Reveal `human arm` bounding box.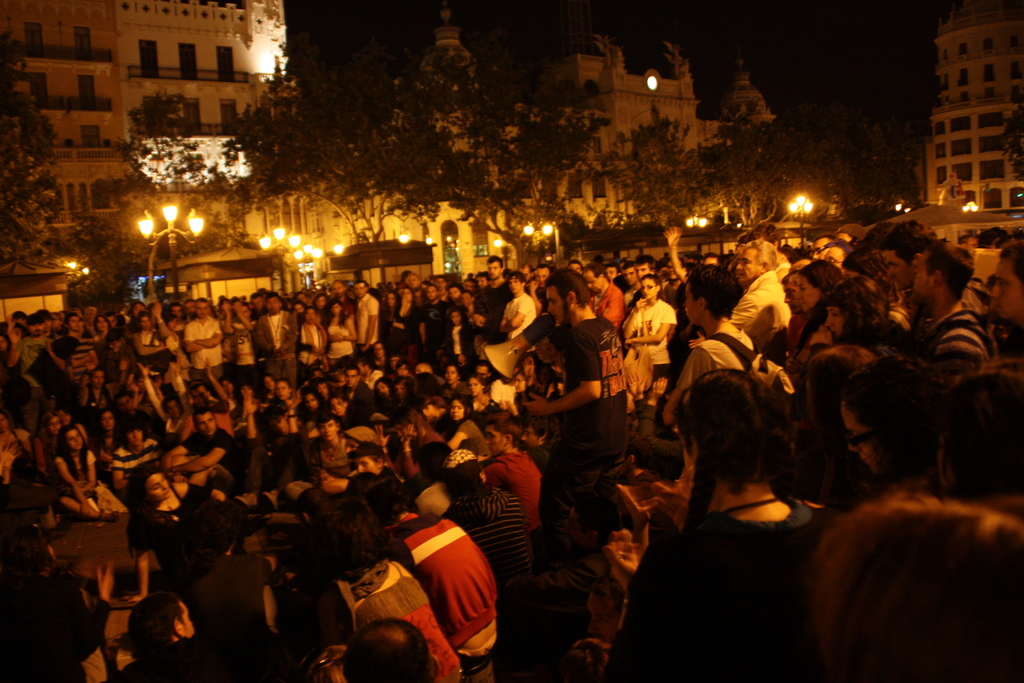
Revealed: 661 224 692 287.
